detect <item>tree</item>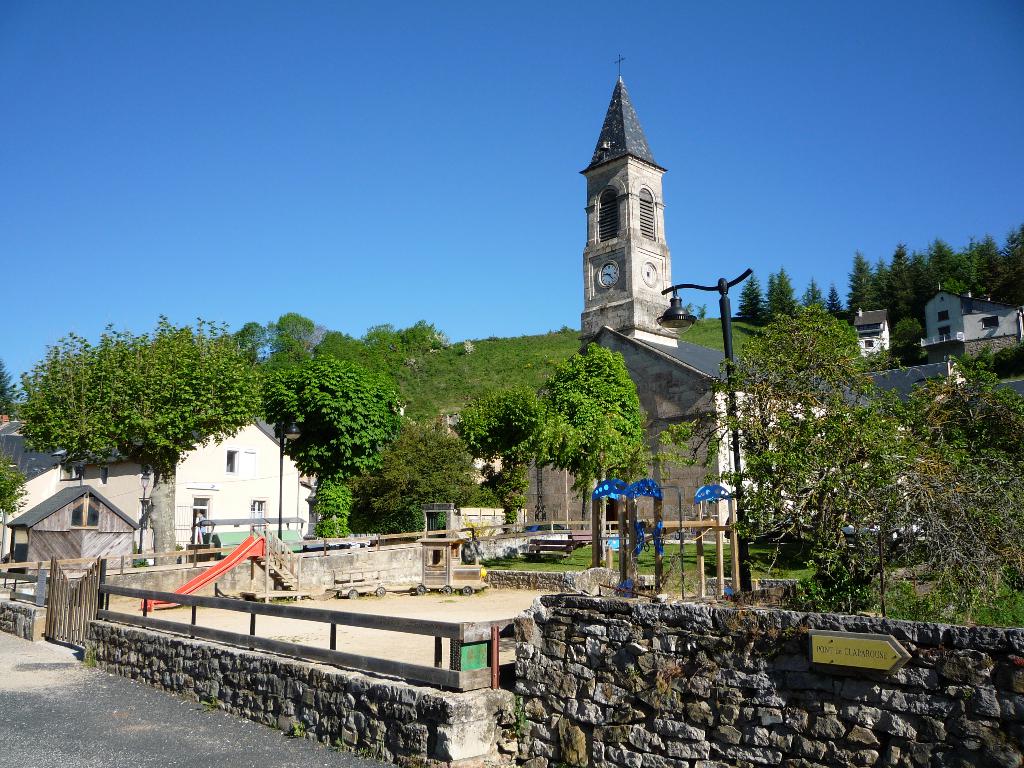
<region>909, 256, 929, 314</region>
